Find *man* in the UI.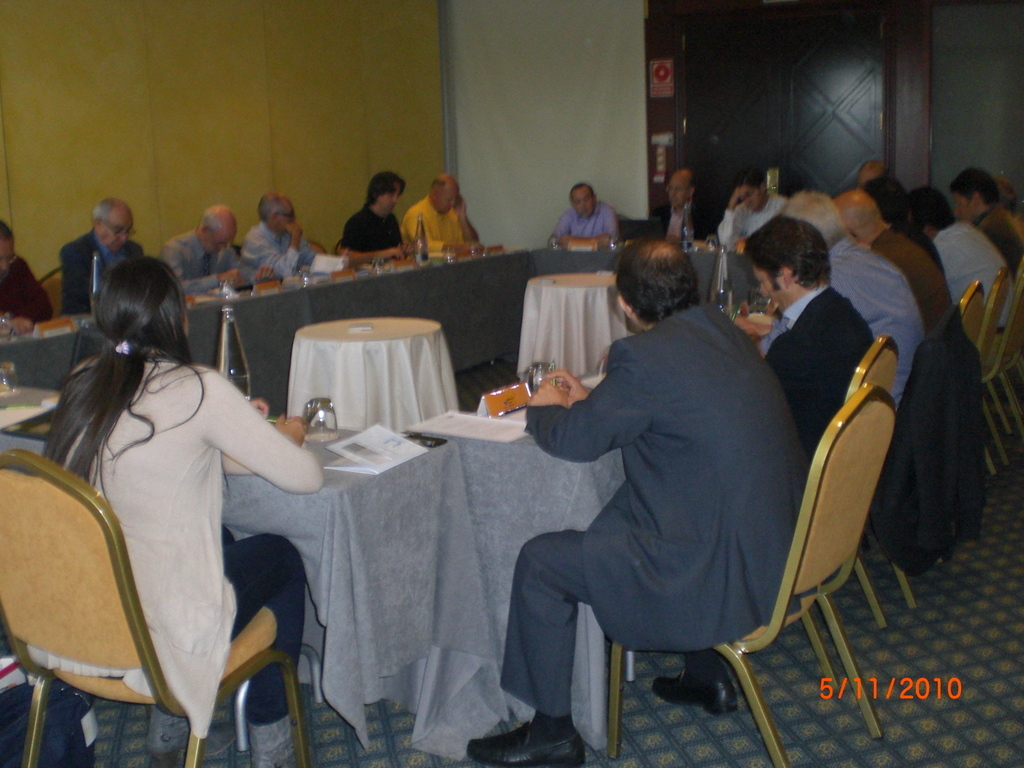
UI element at <box>861,178,945,268</box>.
